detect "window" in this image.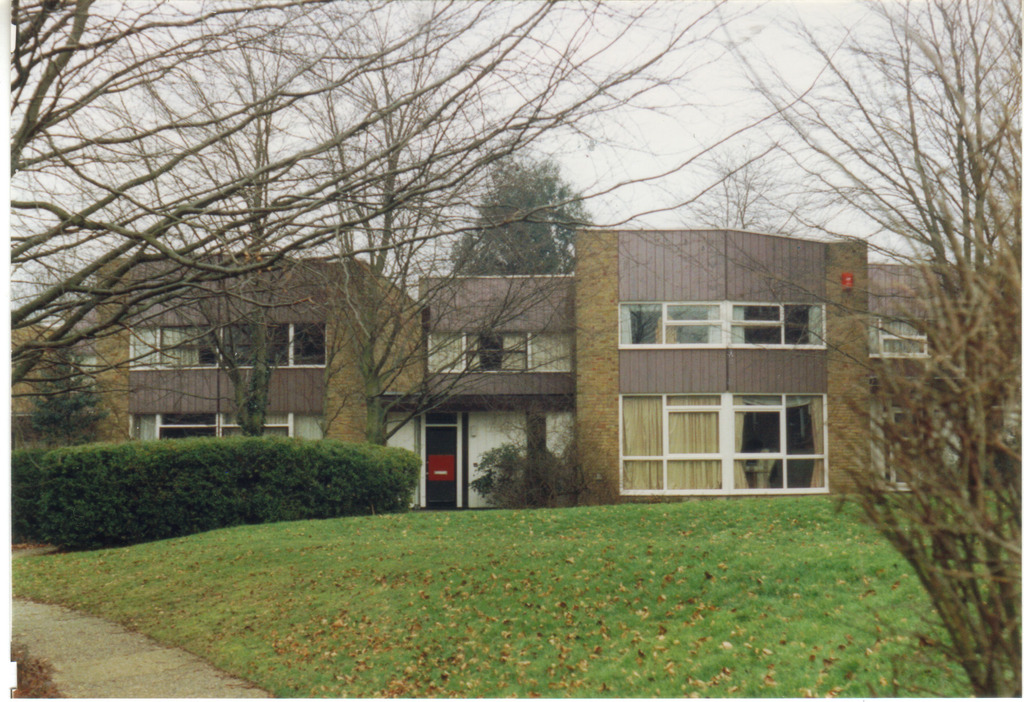
Detection: (614, 295, 829, 355).
